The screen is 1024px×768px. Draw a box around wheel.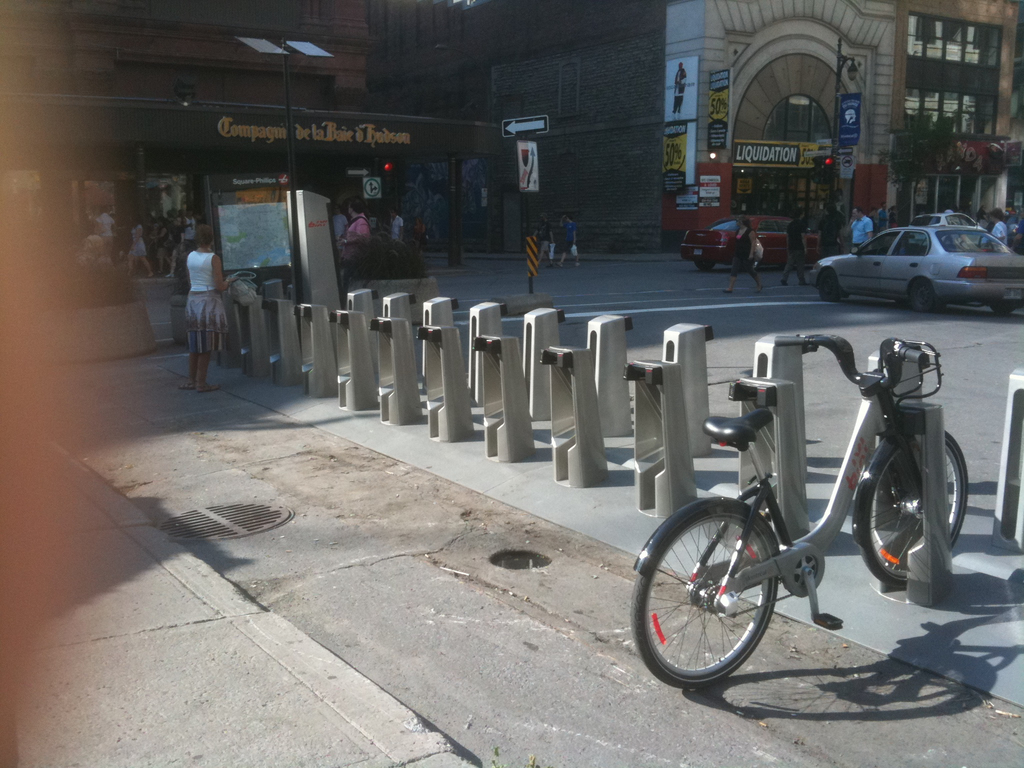
857, 419, 969, 593.
